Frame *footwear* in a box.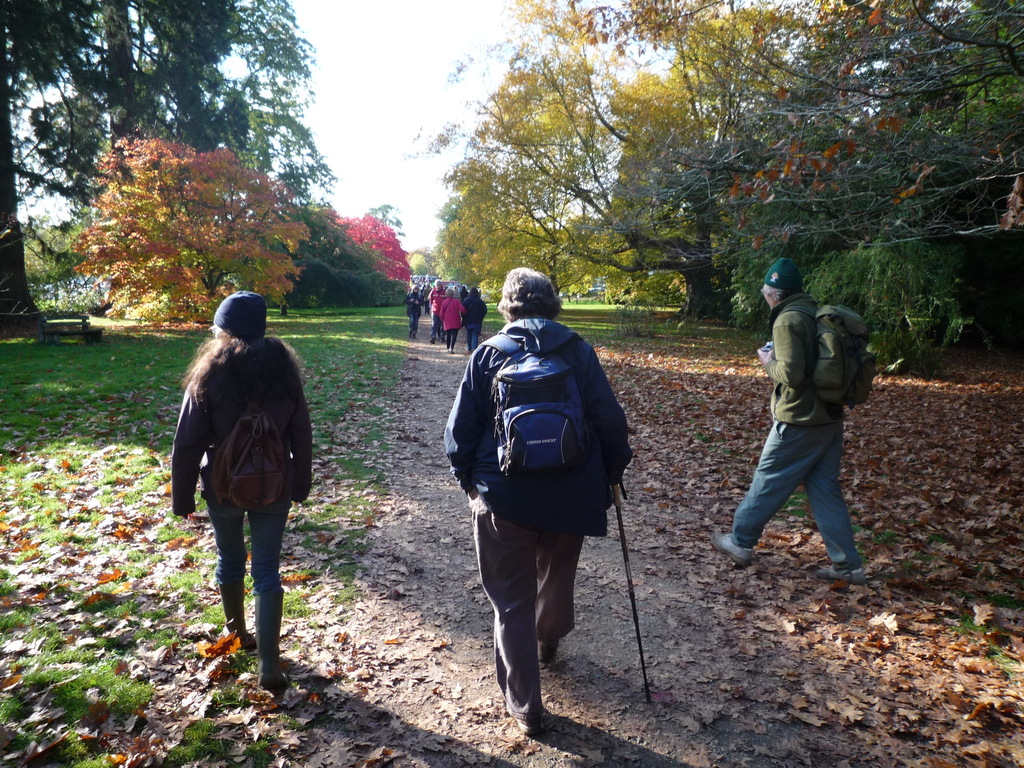
bbox=[536, 652, 559, 673].
